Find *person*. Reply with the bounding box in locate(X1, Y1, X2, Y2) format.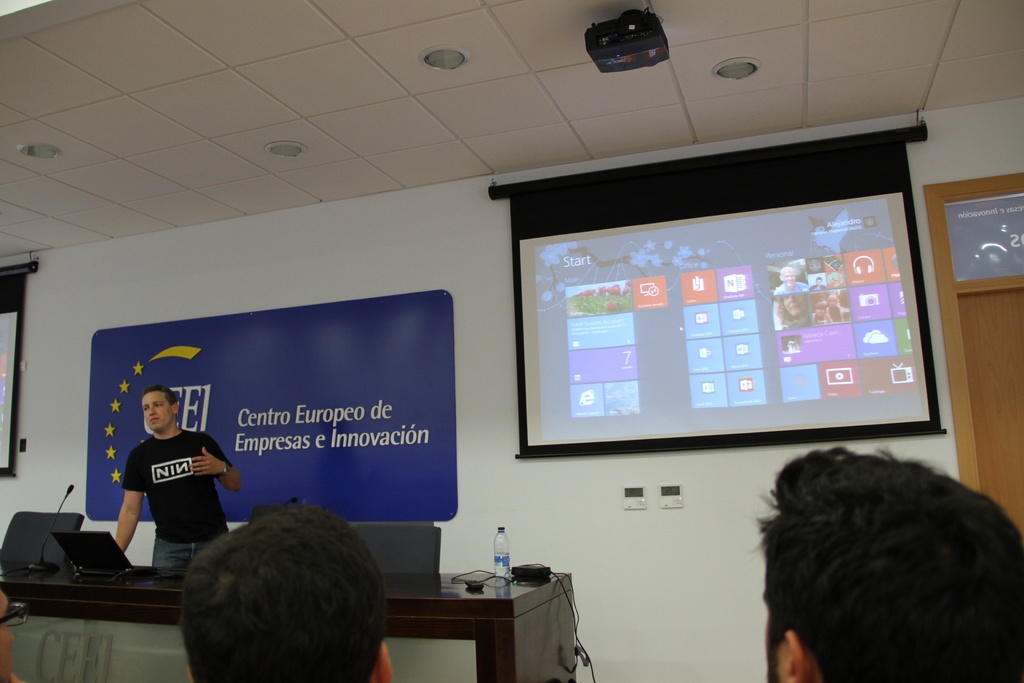
locate(751, 447, 1023, 682).
